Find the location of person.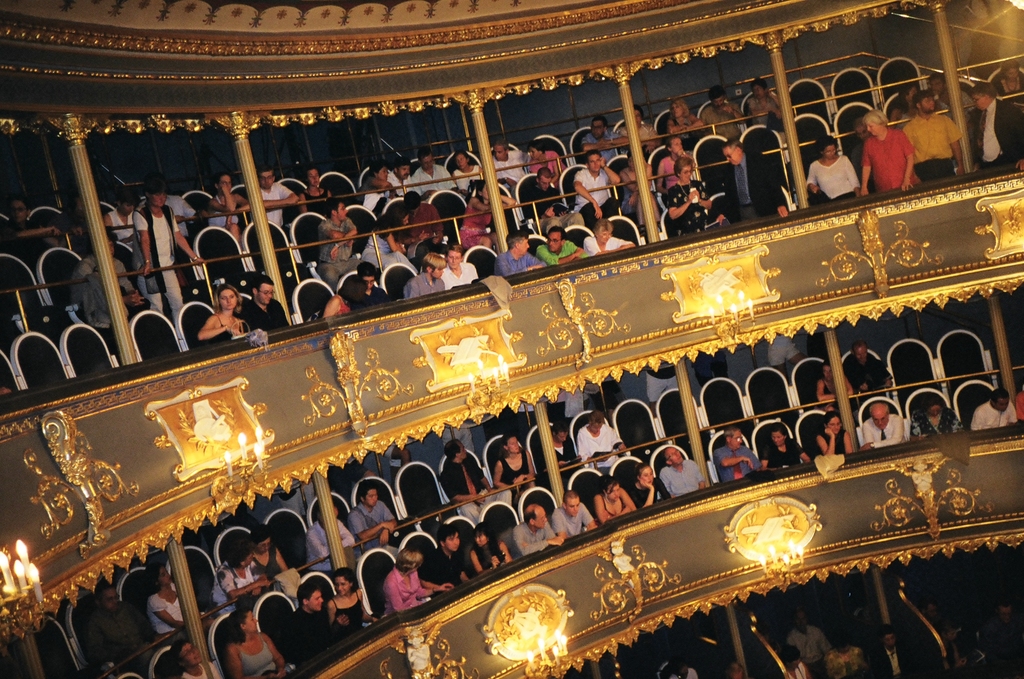
Location: [906,401,960,441].
